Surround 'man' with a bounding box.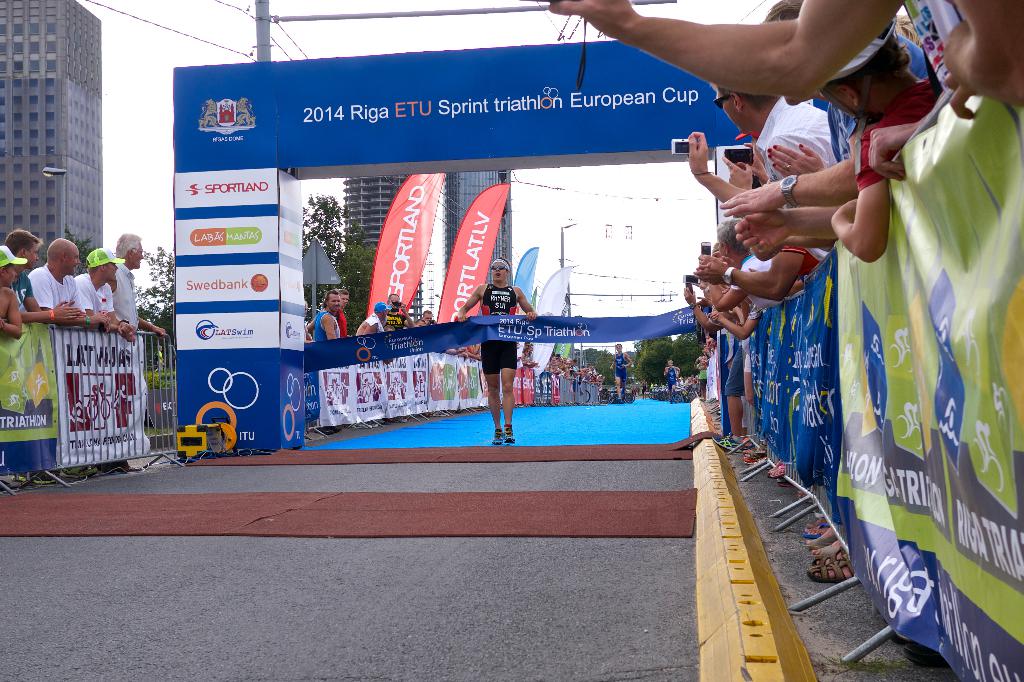
[left=76, top=241, right=115, bottom=319].
